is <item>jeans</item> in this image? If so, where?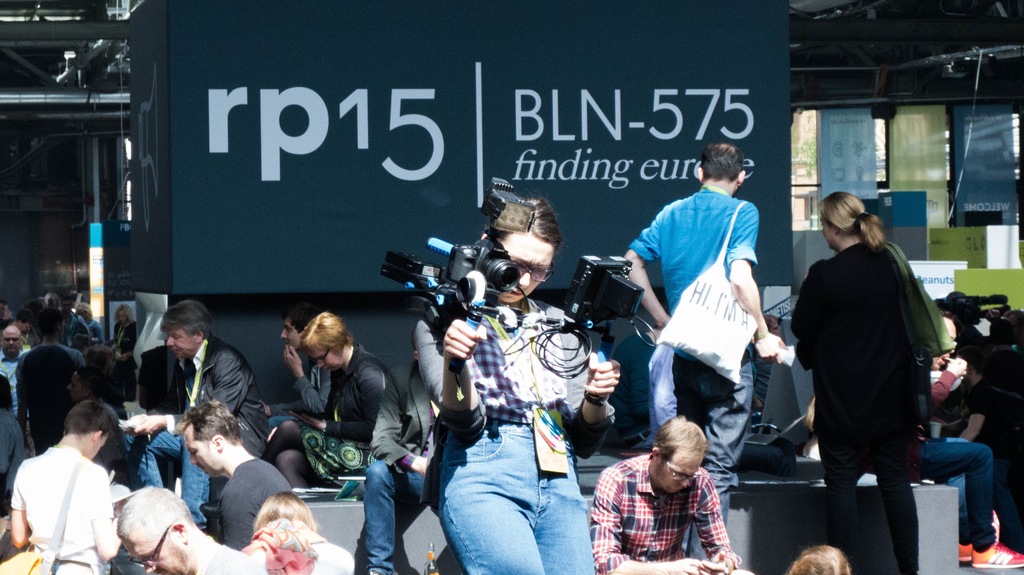
Yes, at bbox=[429, 418, 597, 574].
